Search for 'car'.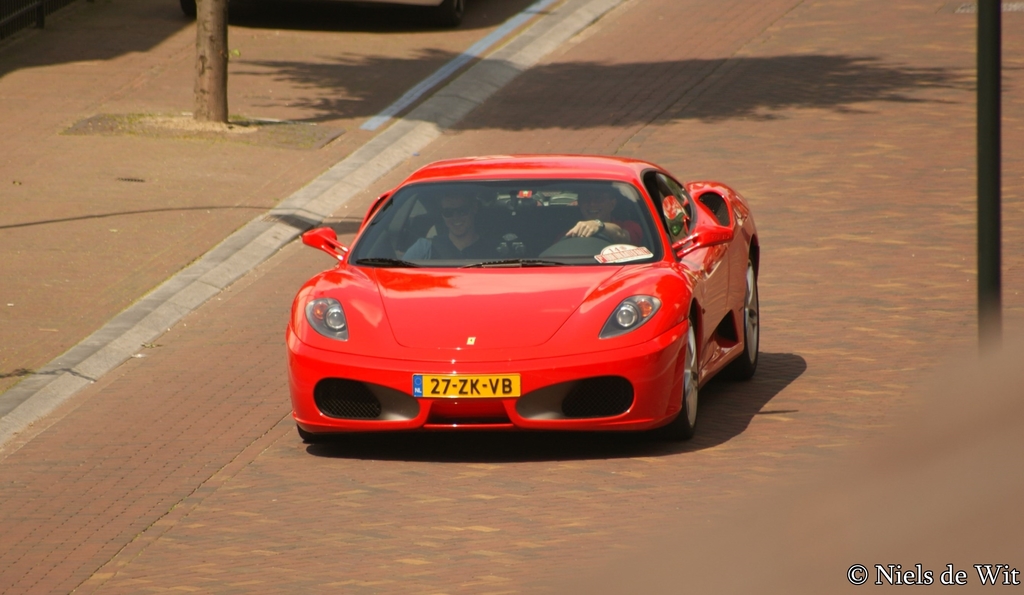
Found at 275:150:754:446.
